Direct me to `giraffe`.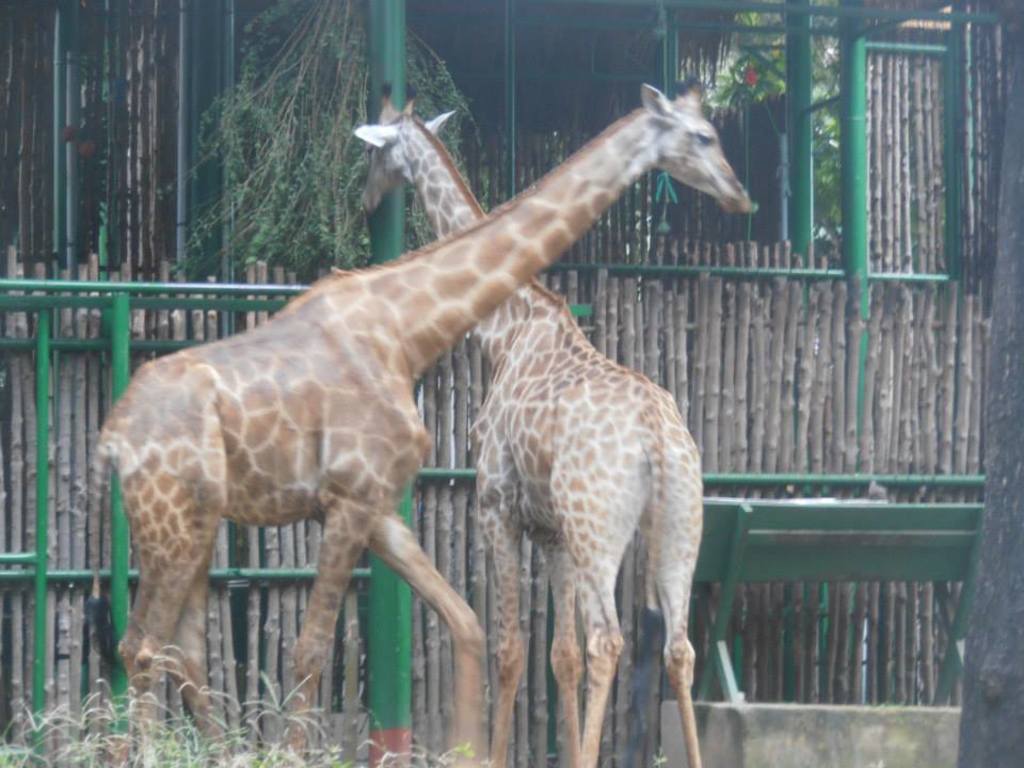
Direction: 359/79/709/767.
